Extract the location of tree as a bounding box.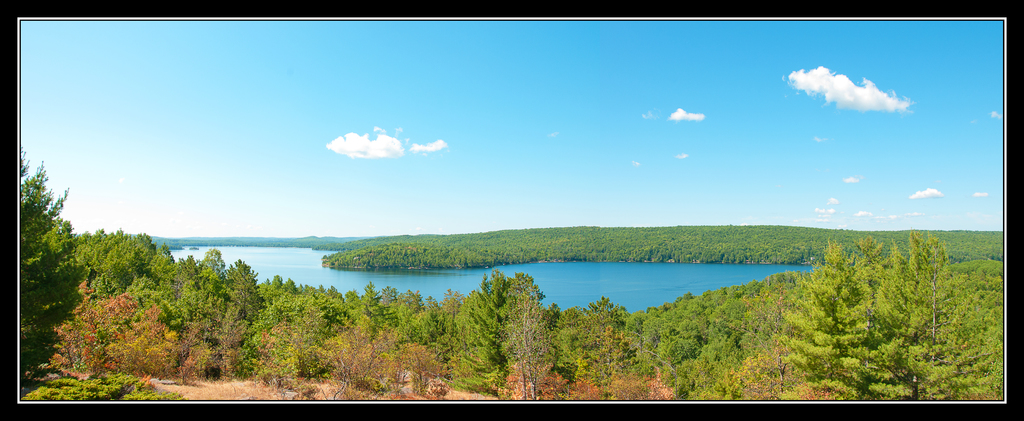
box(161, 250, 177, 306).
